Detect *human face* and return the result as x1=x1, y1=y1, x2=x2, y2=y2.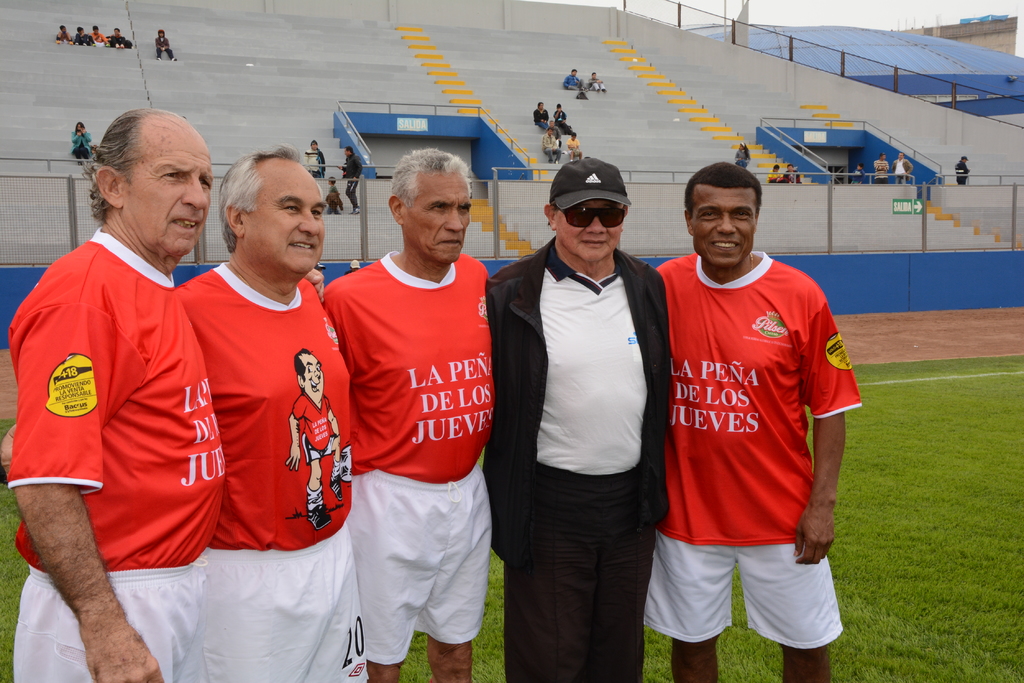
x1=404, y1=170, x2=471, y2=260.
